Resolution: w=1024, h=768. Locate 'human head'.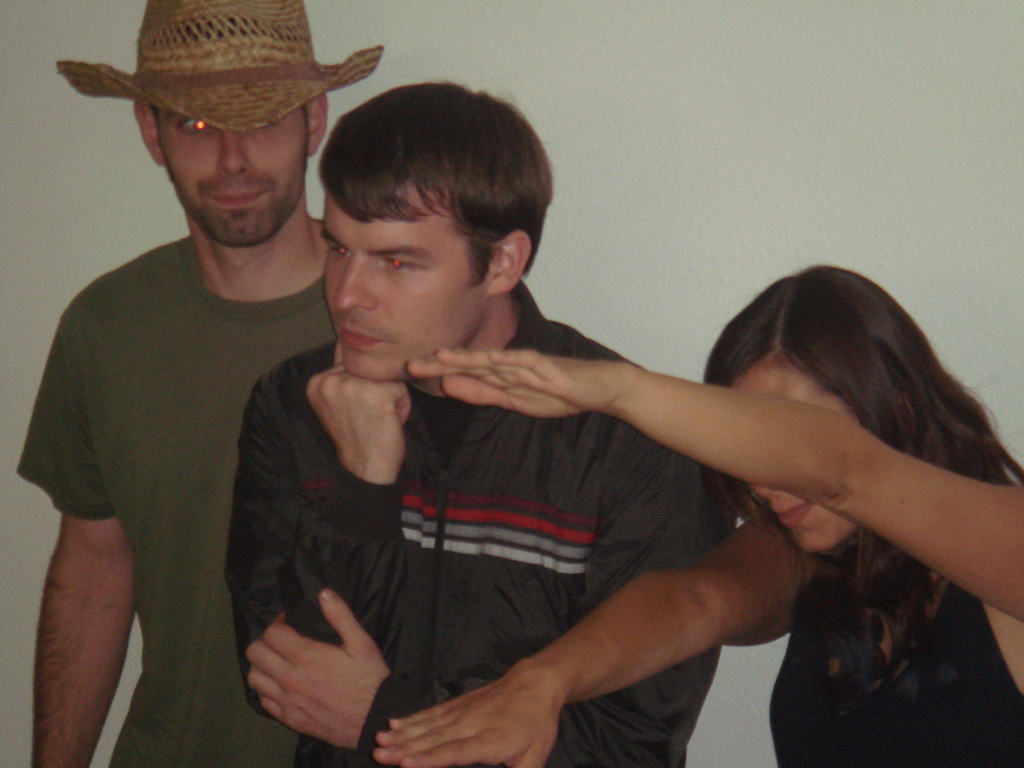
{"x1": 296, "y1": 77, "x2": 556, "y2": 371}.
